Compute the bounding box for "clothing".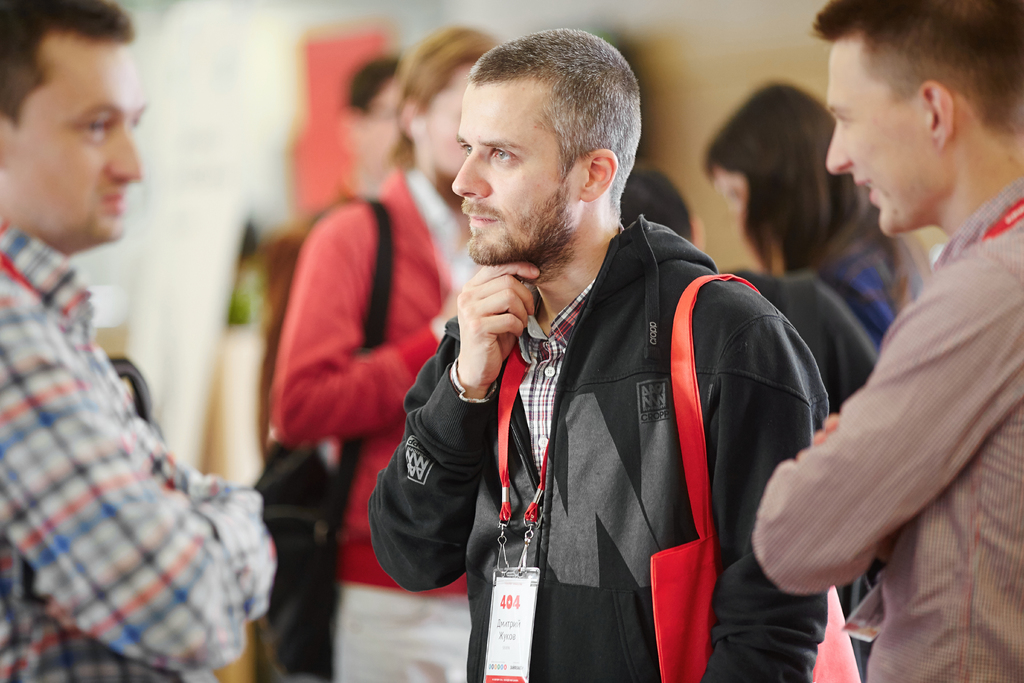
BBox(287, 165, 470, 599).
